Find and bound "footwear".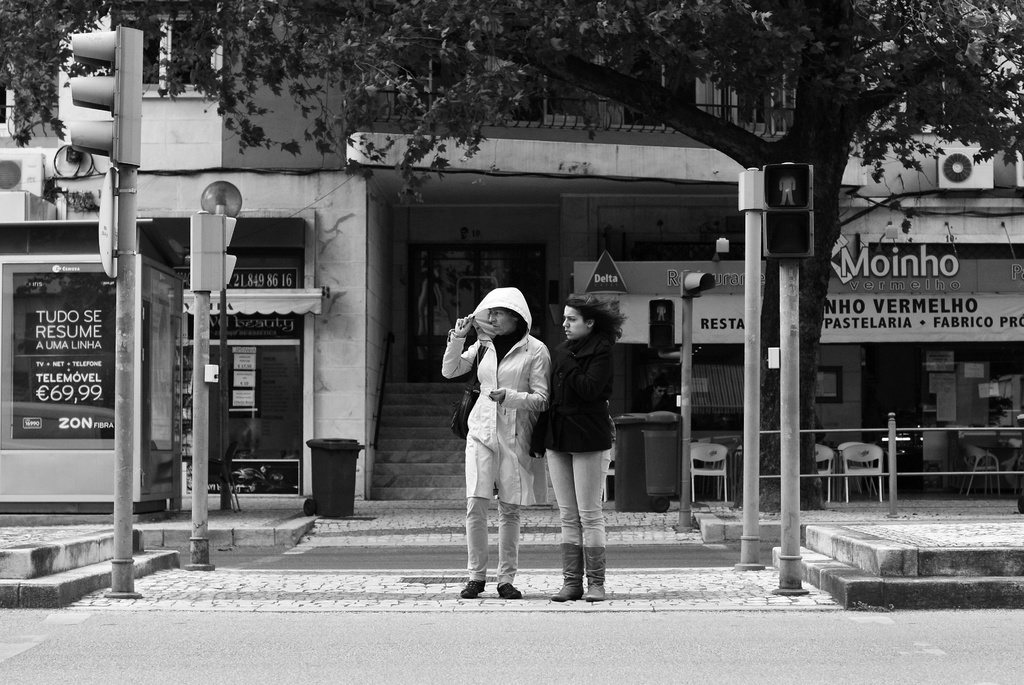
Bound: 490 578 520 603.
